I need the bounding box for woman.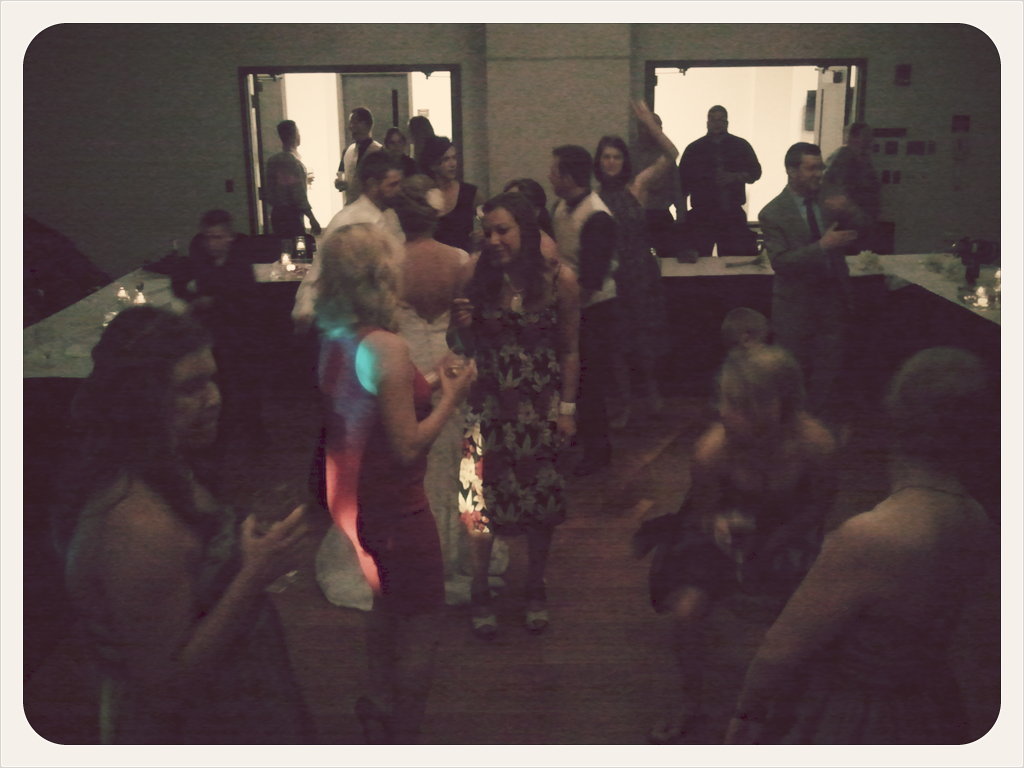
Here it is: pyautogui.locateOnScreen(265, 194, 458, 633).
